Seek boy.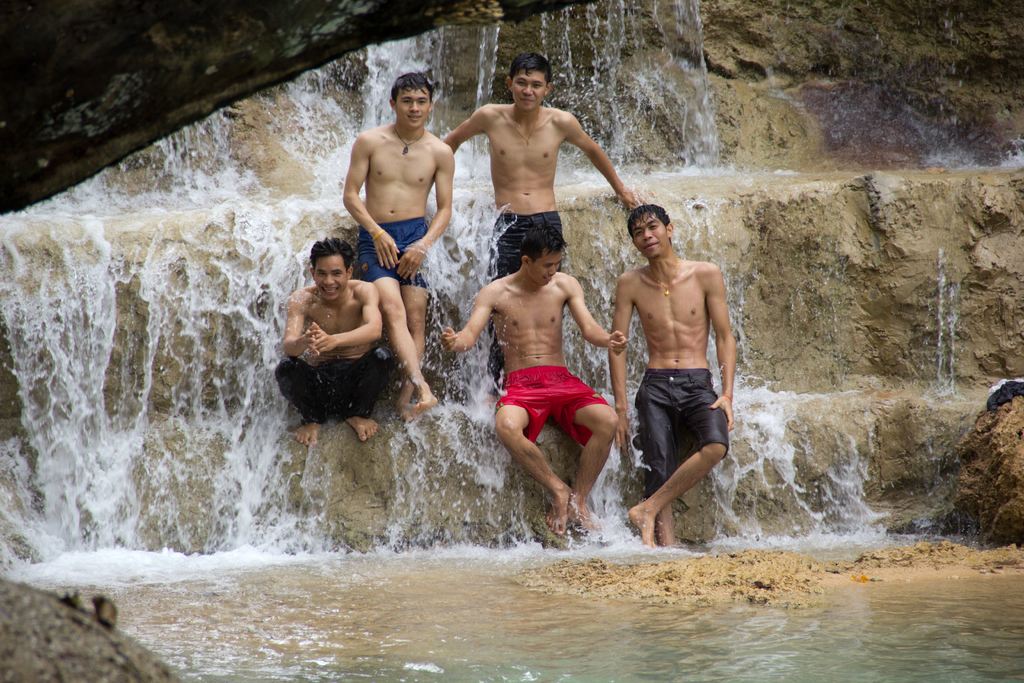
437, 220, 625, 537.
